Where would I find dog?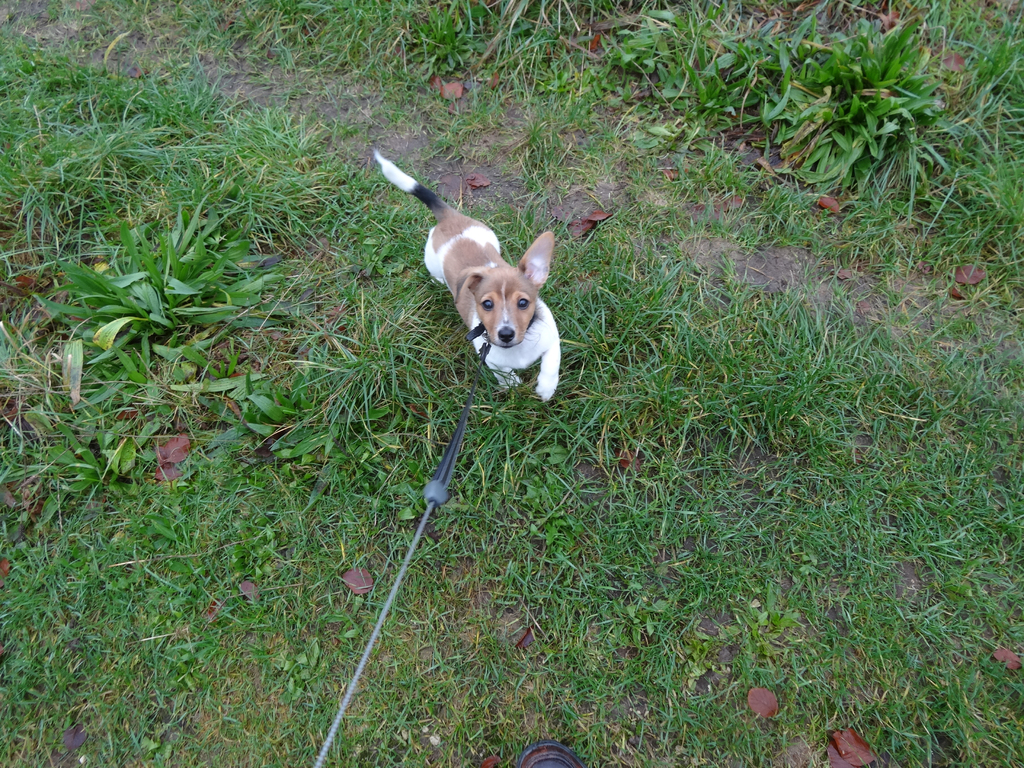
At <box>371,147,564,402</box>.
